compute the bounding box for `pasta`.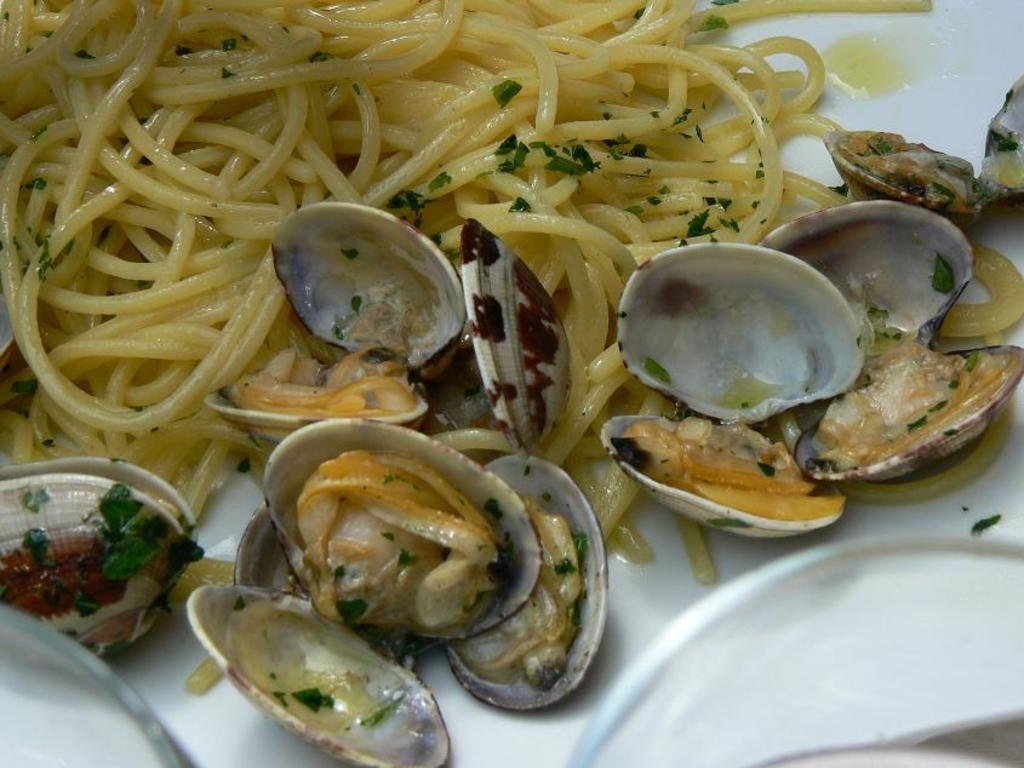
bbox=[0, 0, 1023, 697].
